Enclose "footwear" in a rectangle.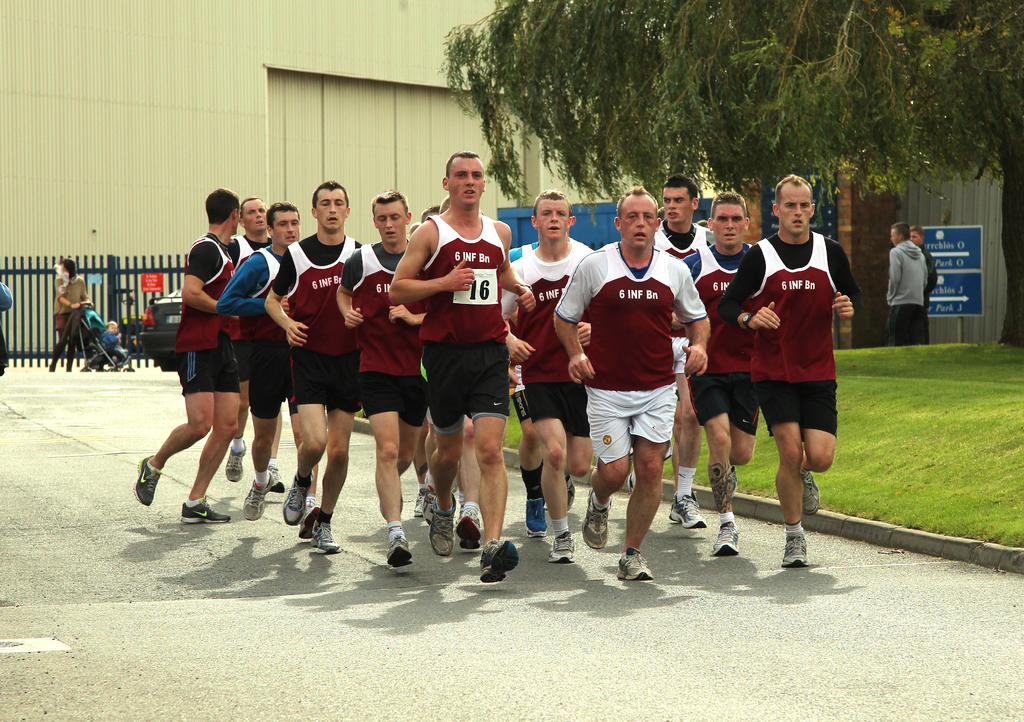
<bbox>563, 473, 580, 514</bbox>.
